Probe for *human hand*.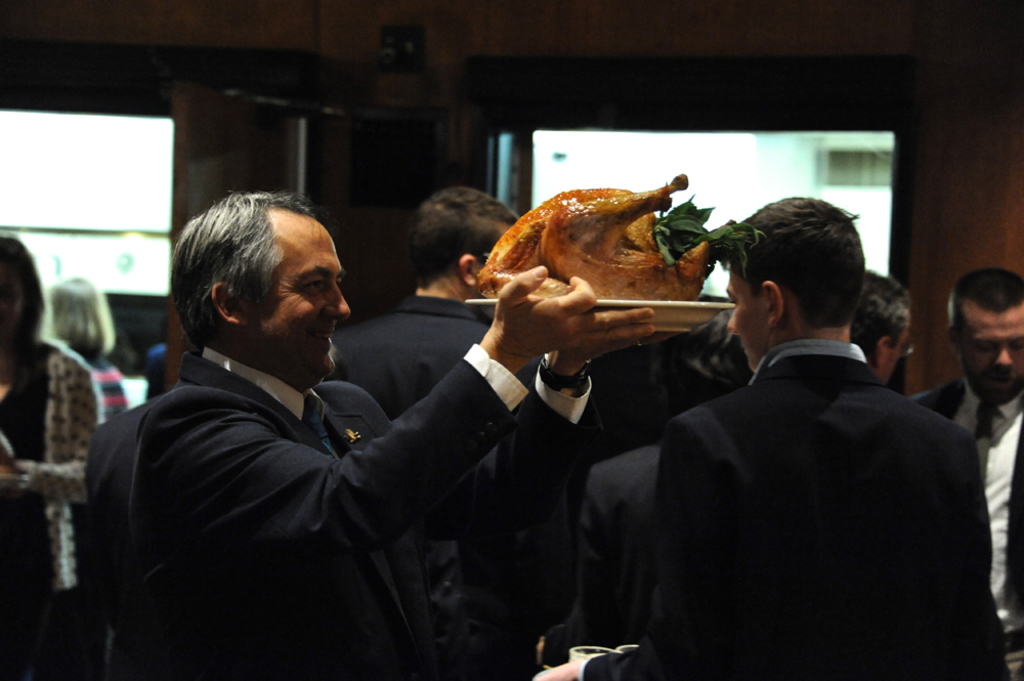
Probe result: bbox(556, 330, 689, 367).
